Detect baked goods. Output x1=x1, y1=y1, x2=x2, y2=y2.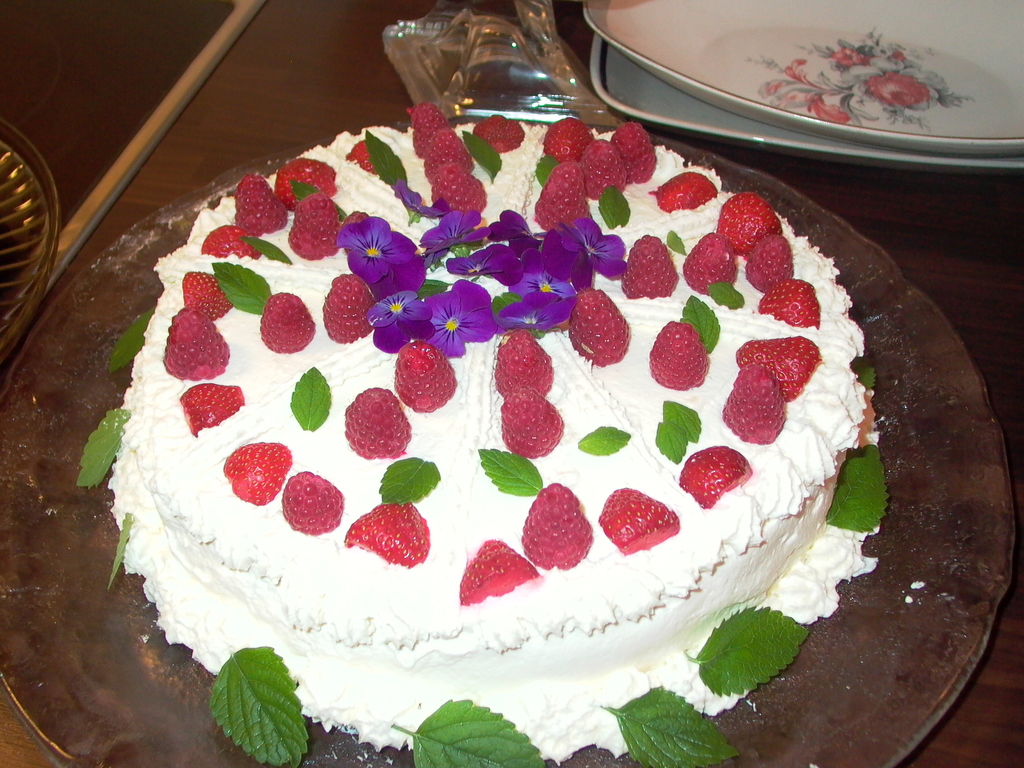
x1=74, y1=104, x2=890, y2=767.
